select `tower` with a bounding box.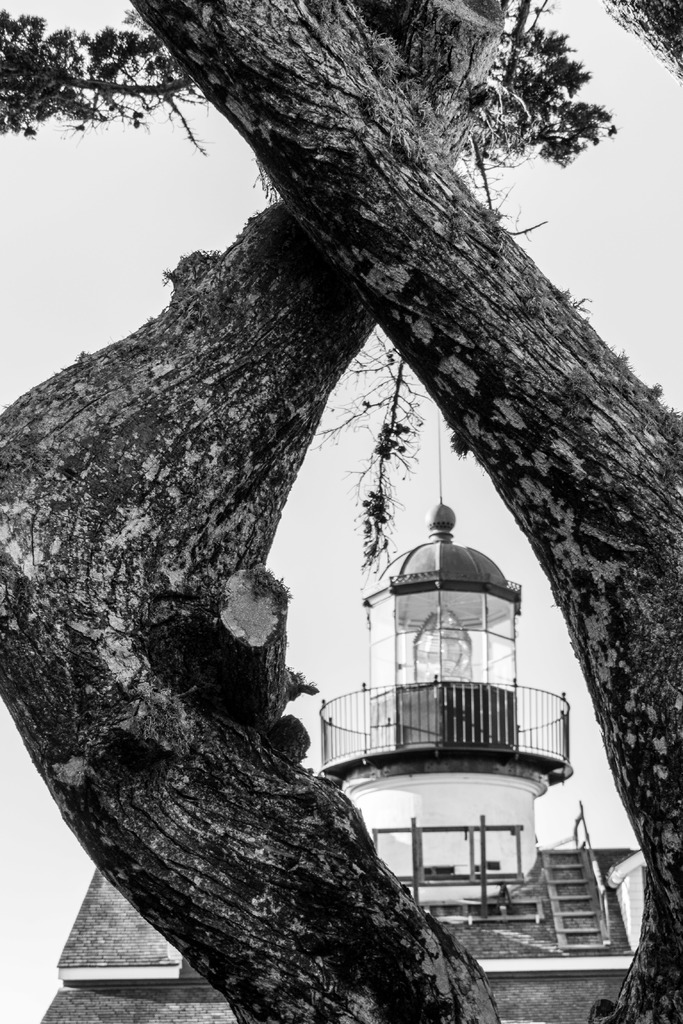
box=[354, 540, 542, 889].
